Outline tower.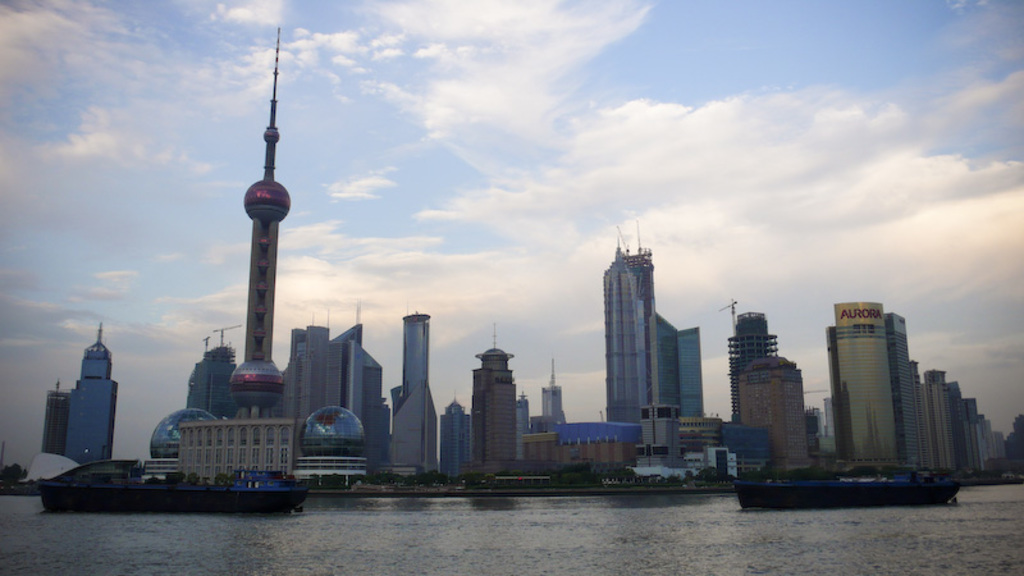
Outline: [731,312,780,413].
